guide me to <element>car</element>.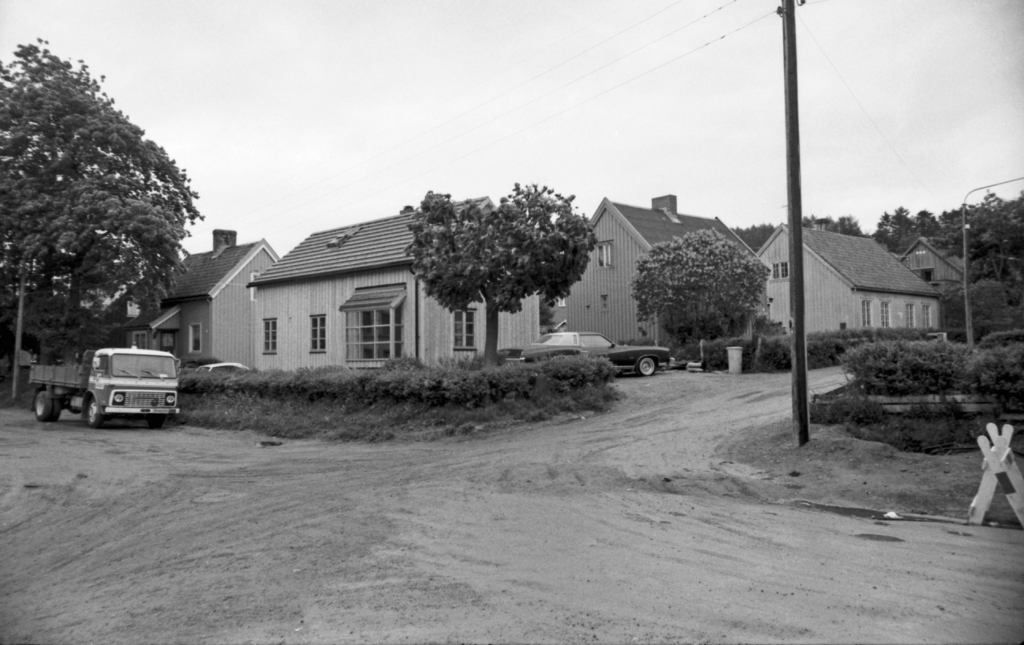
Guidance: bbox=(81, 347, 177, 430).
